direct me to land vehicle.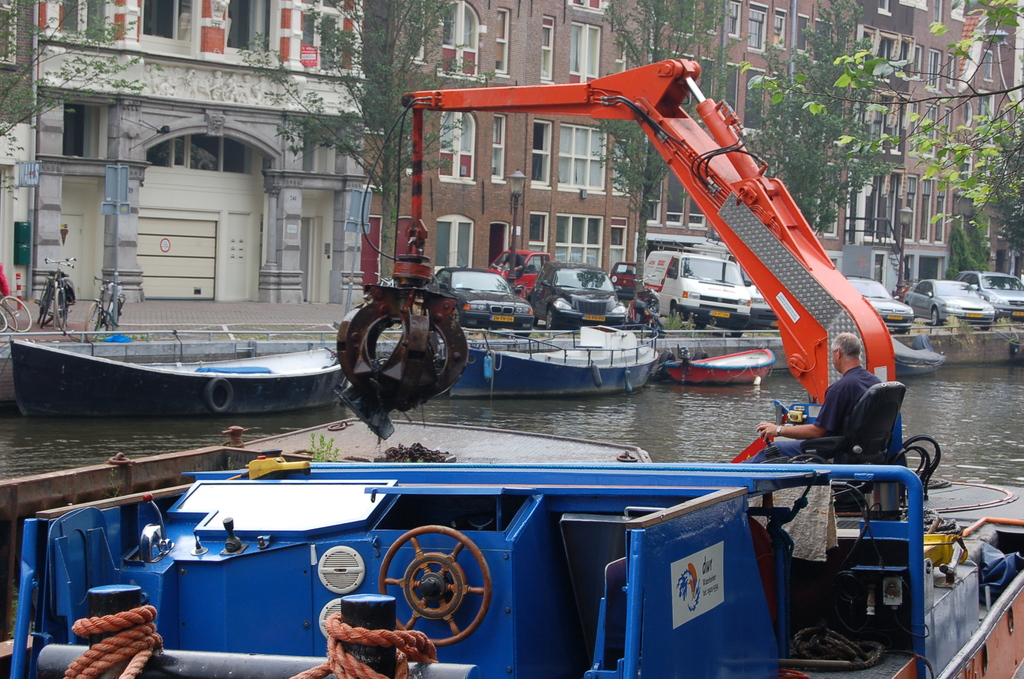
Direction: (left=643, top=237, right=750, bottom=340).
